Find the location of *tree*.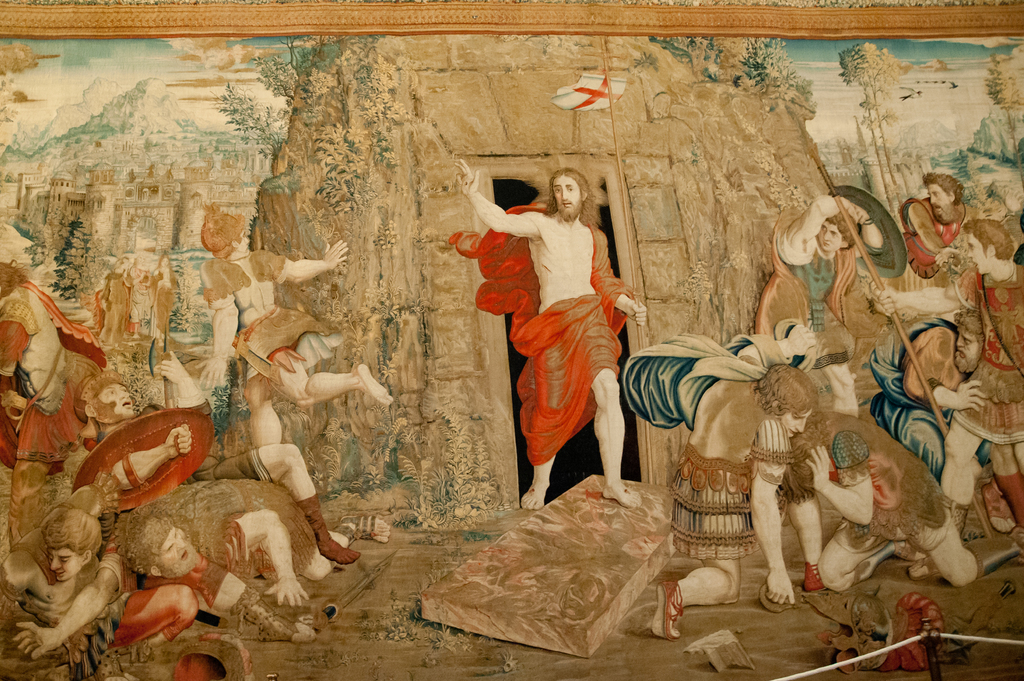
Location: select_region(52, 216, 100, 308).
